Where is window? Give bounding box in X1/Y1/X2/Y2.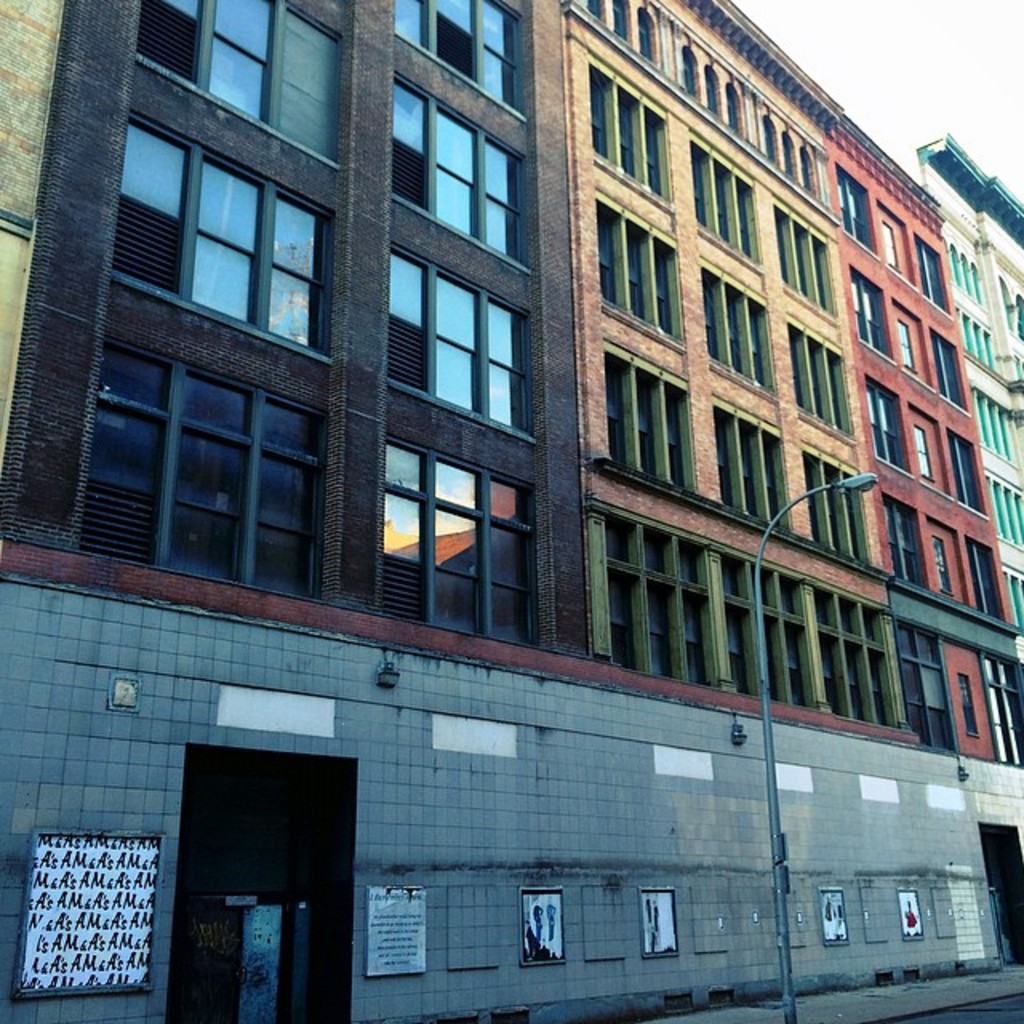
586/197/686/346.
